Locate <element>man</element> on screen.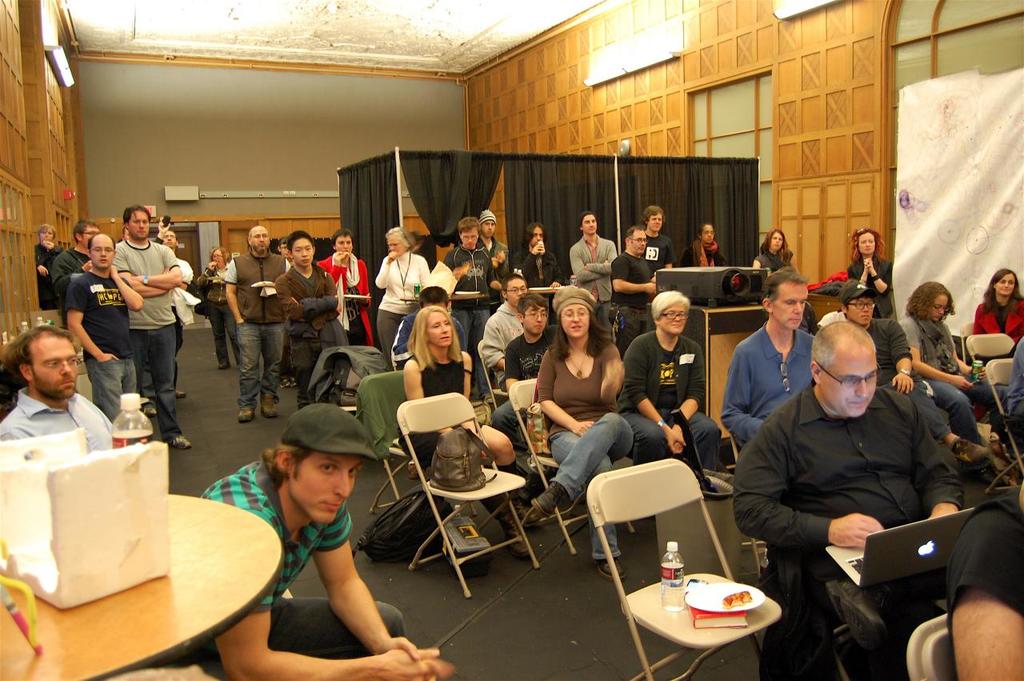
On screen at <region>474, 264, 514, 365</region>.
